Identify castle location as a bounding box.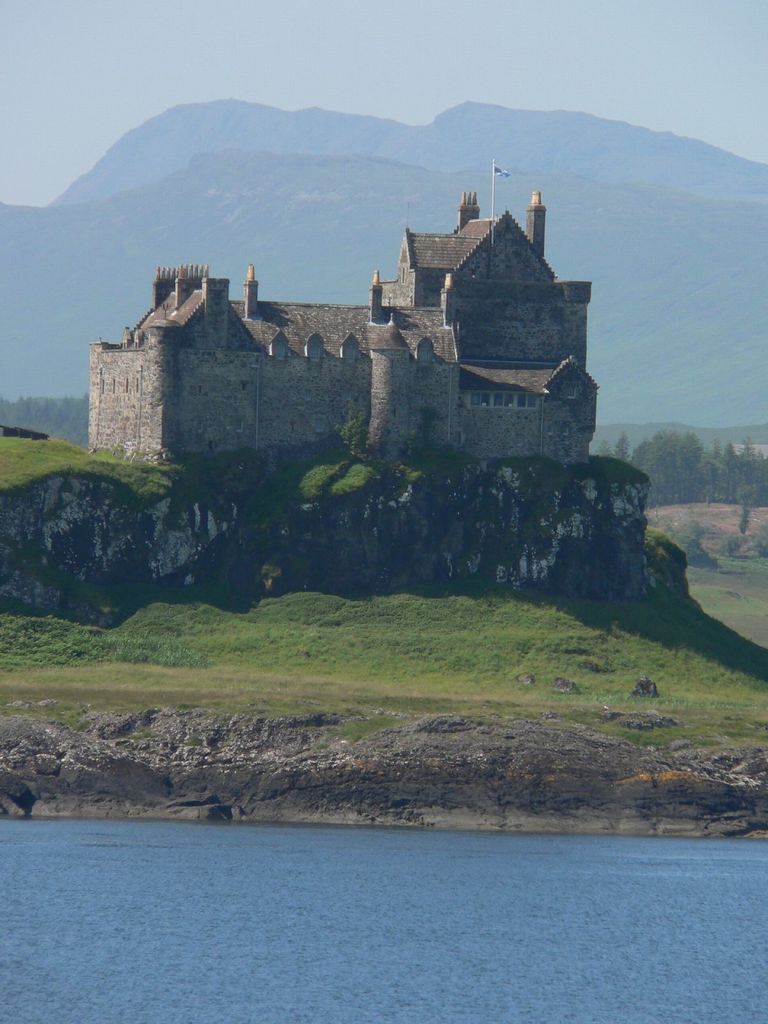
l=88, t=156, r=595, b=475.
